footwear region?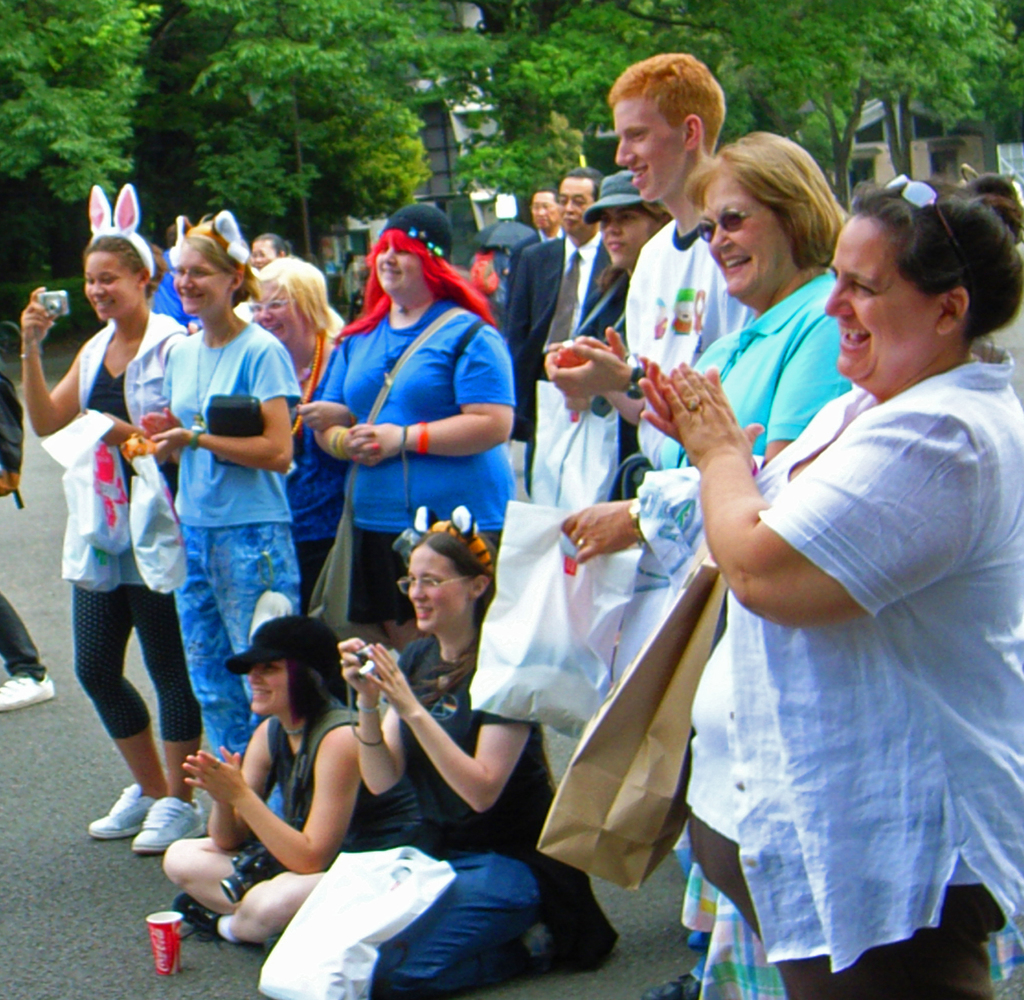
639, 965, 707, 999
